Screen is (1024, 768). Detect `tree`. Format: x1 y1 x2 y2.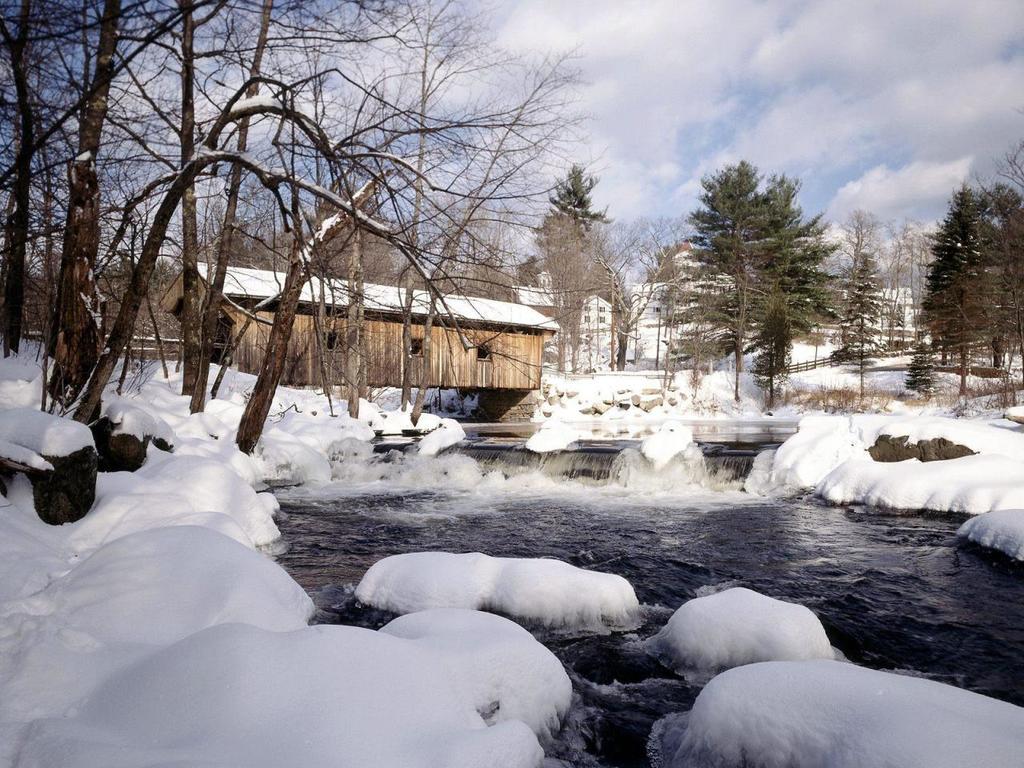
526 158 622 302.
